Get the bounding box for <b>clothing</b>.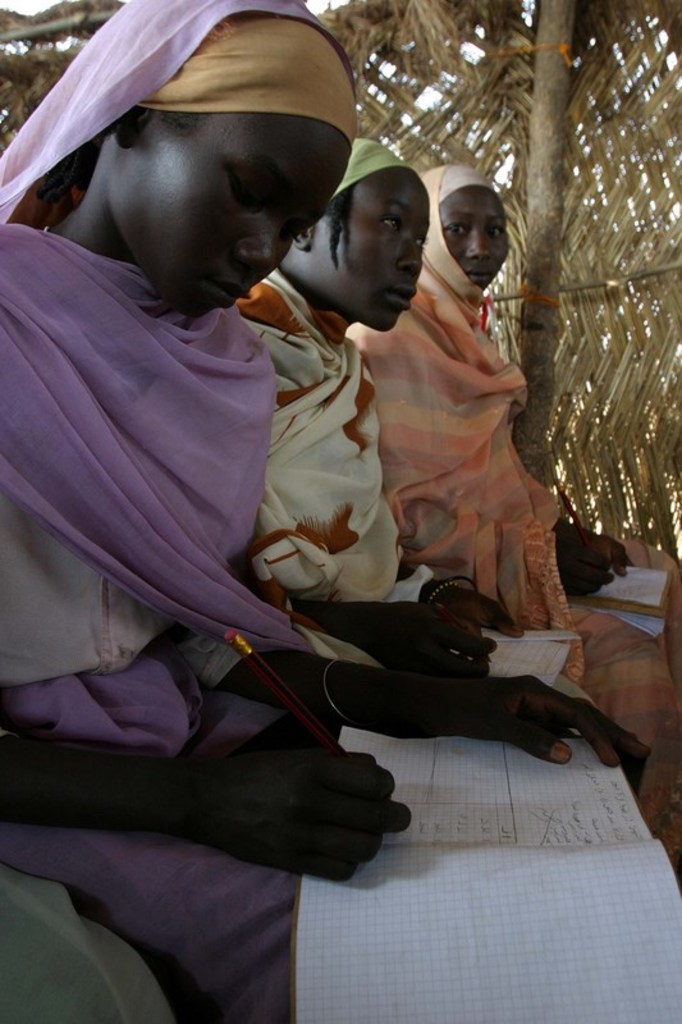
345,159,677,872.
